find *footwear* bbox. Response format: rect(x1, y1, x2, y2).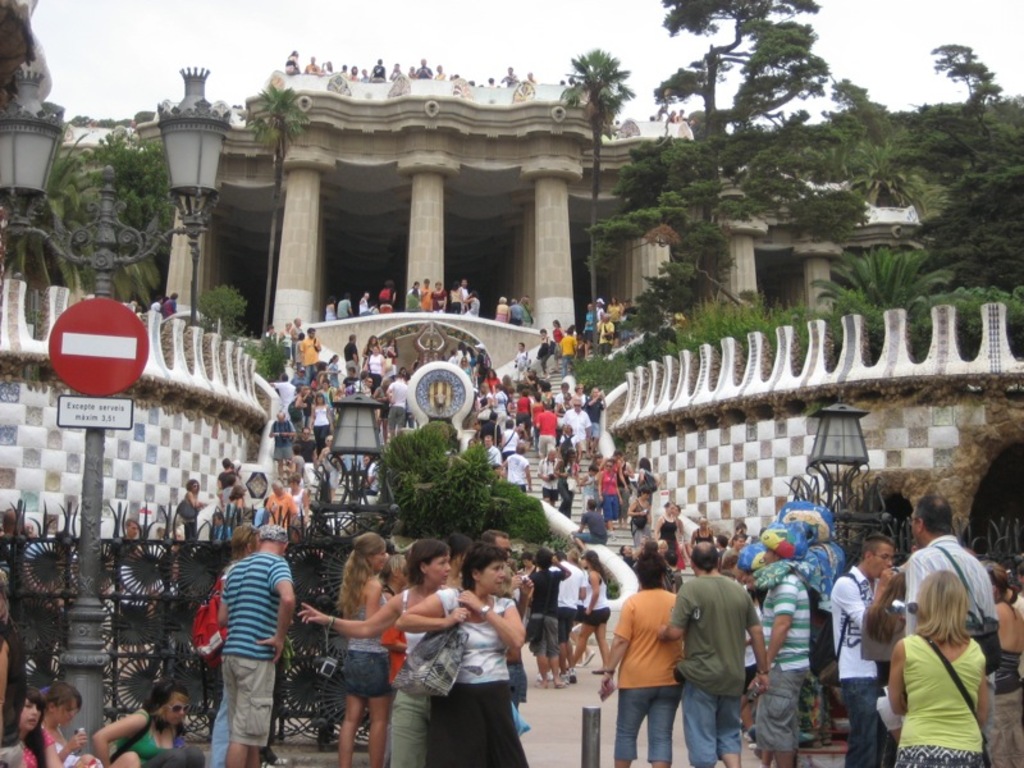
rect(568, 667, 577, 685).
